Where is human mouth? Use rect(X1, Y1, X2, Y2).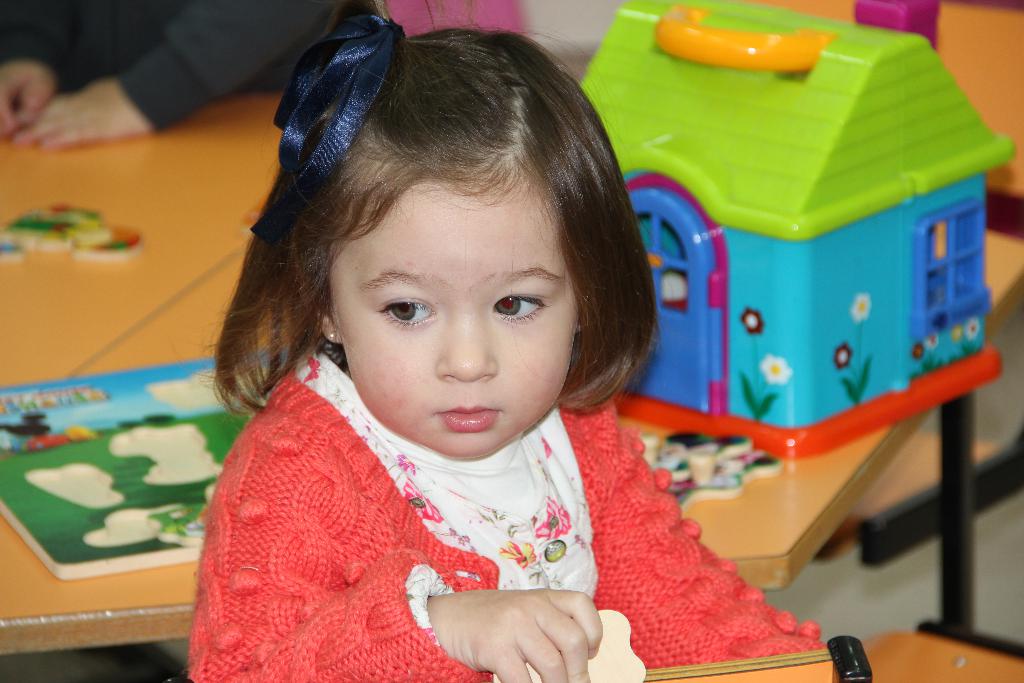
rect(431, 399, 507, 434).
